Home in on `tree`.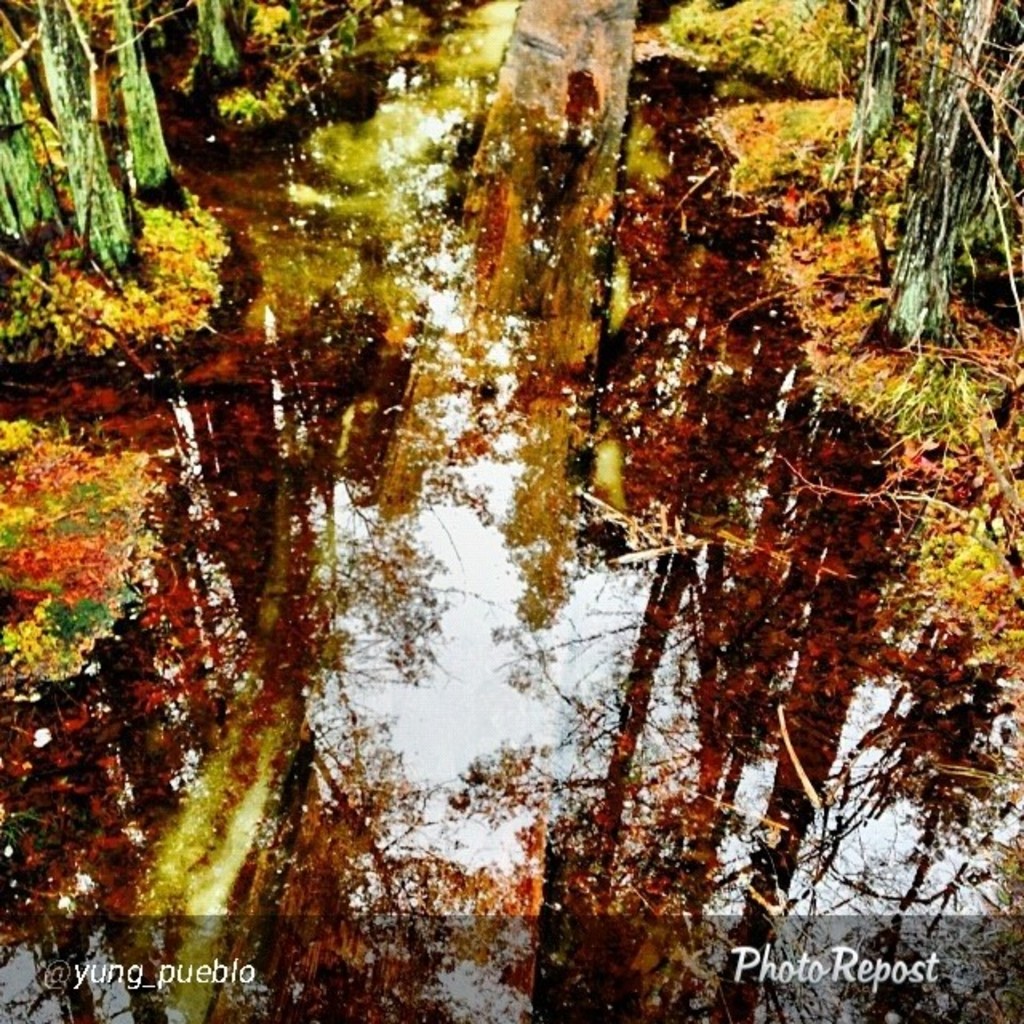
Homed in at [0,0,1022,333].
